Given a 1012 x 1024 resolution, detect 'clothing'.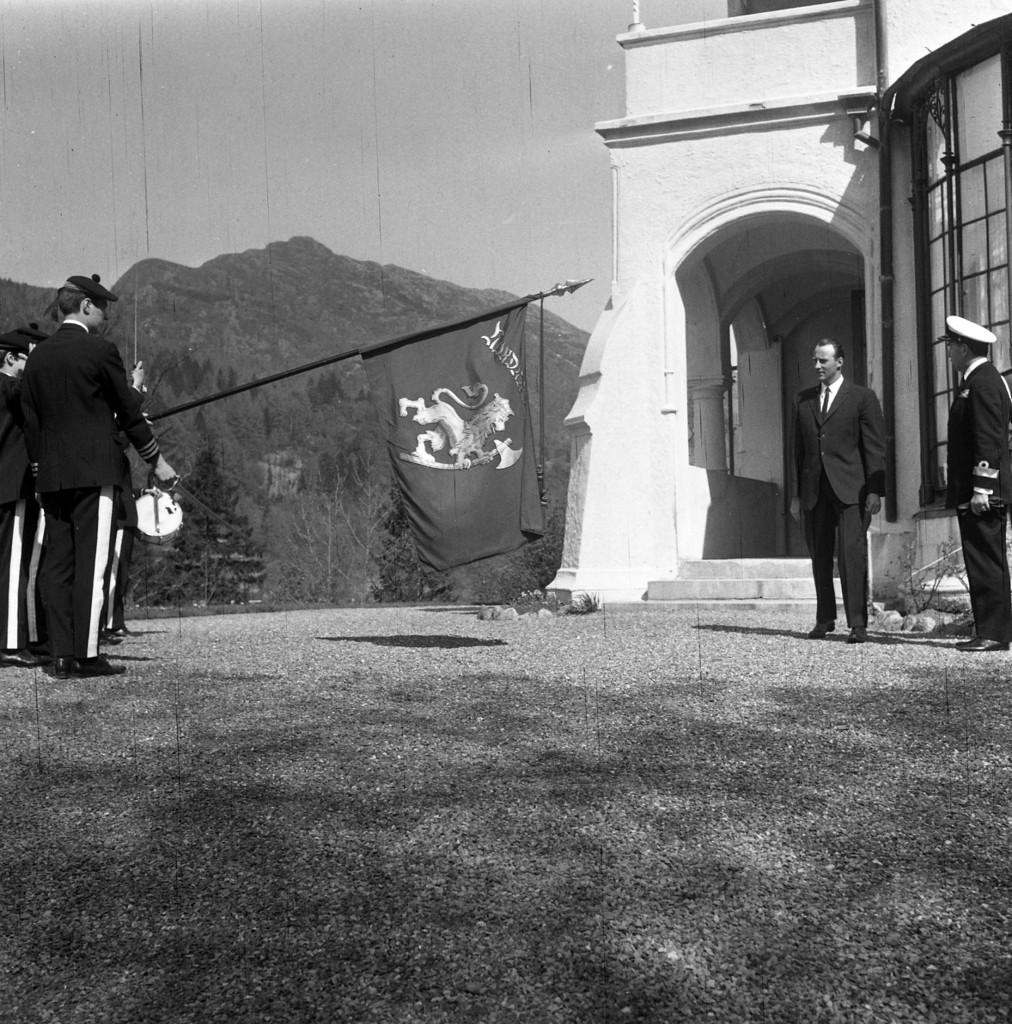
{"x1": 0, "y1": 363, "x2": 37, "y2": 650}.
